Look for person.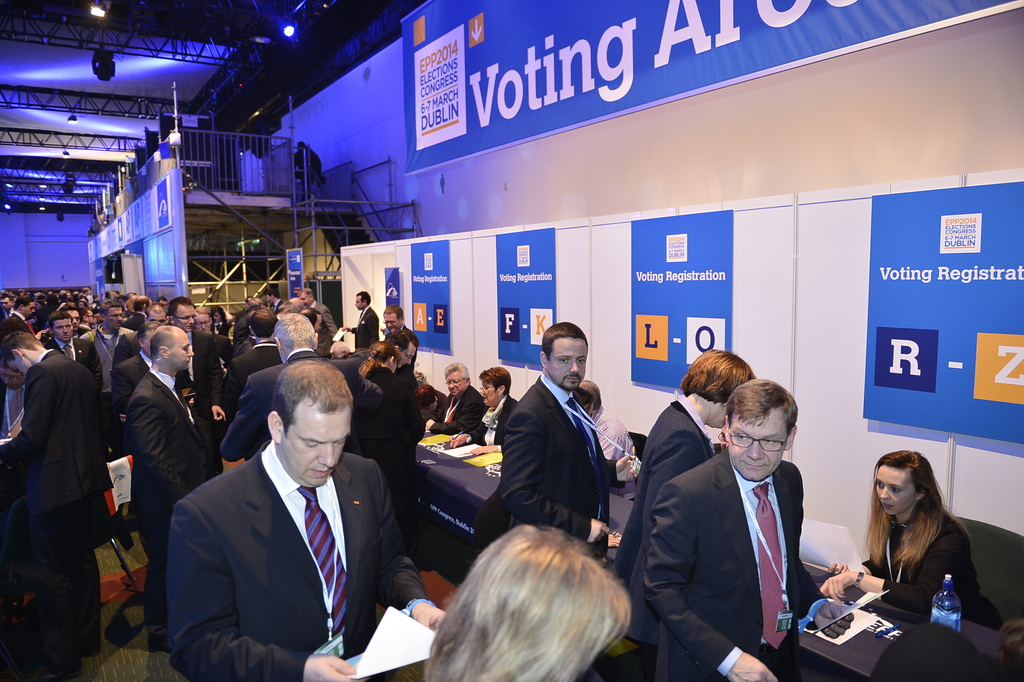
Found: {"x1": 490, "y1": 322, "x2": 623, "y2": 538}.
